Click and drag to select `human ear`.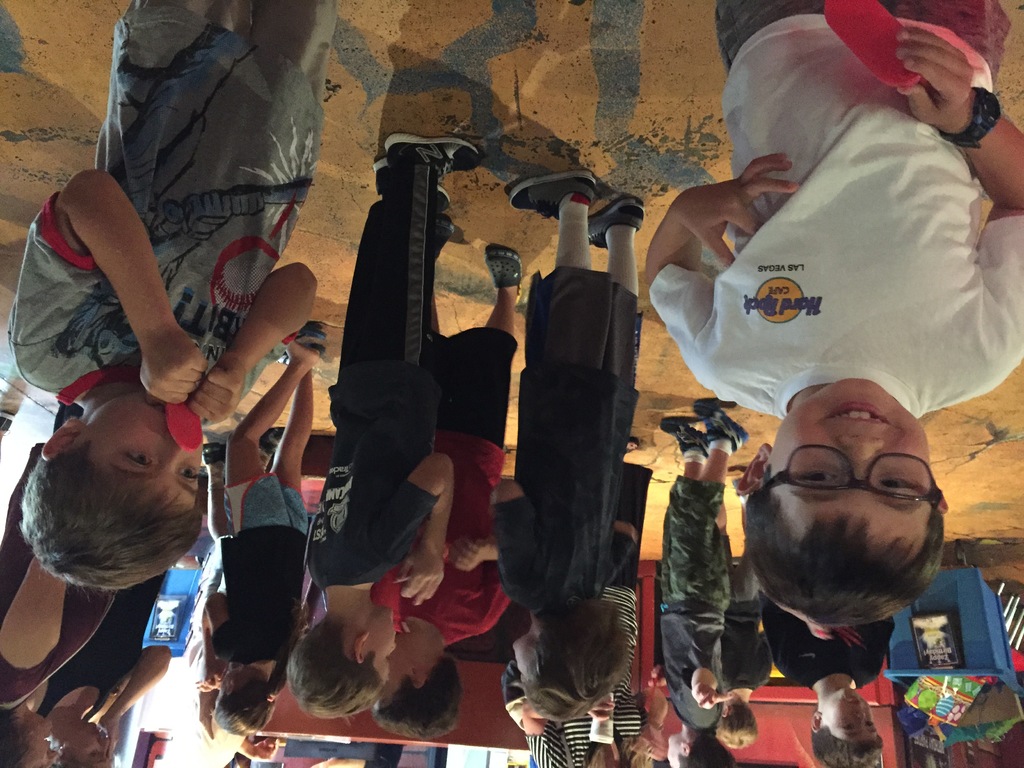
Selection: pyautogui.locateOnScreen(808, 708, 824, 736).
